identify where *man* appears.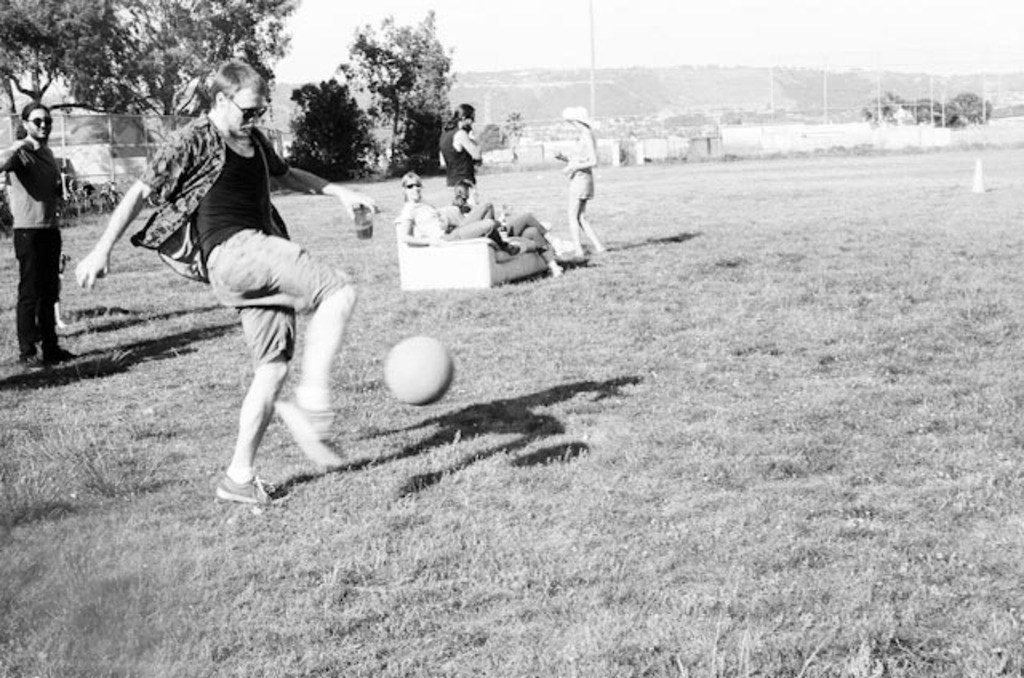
Appears at 454/176/563/285.
